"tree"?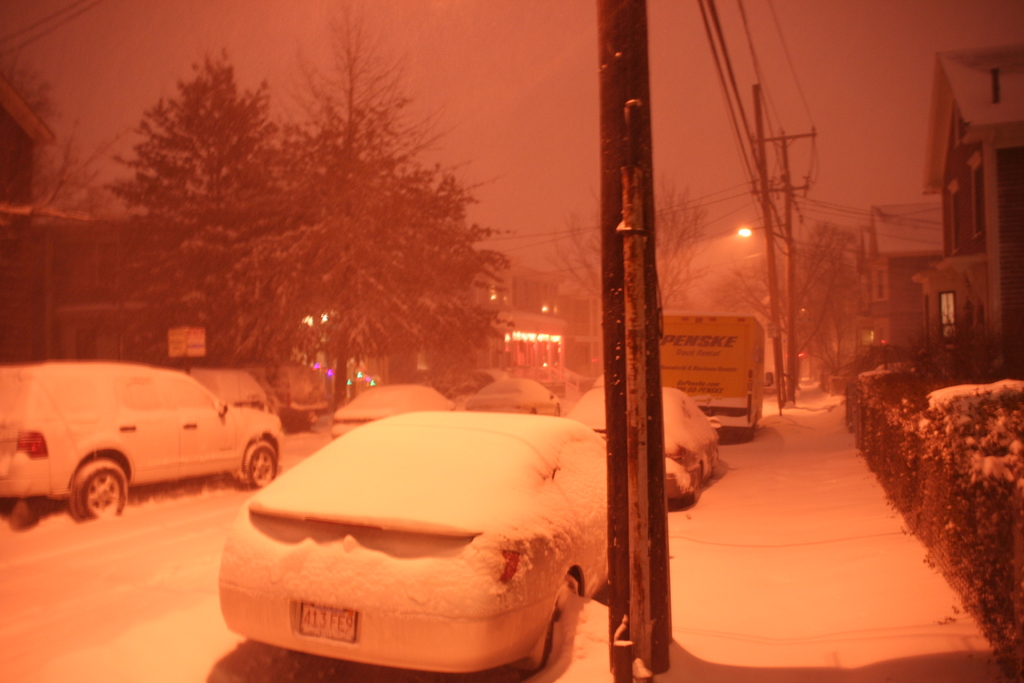
{"x1": 97, "y1": 49, "x2": 293, "y2": 373}
